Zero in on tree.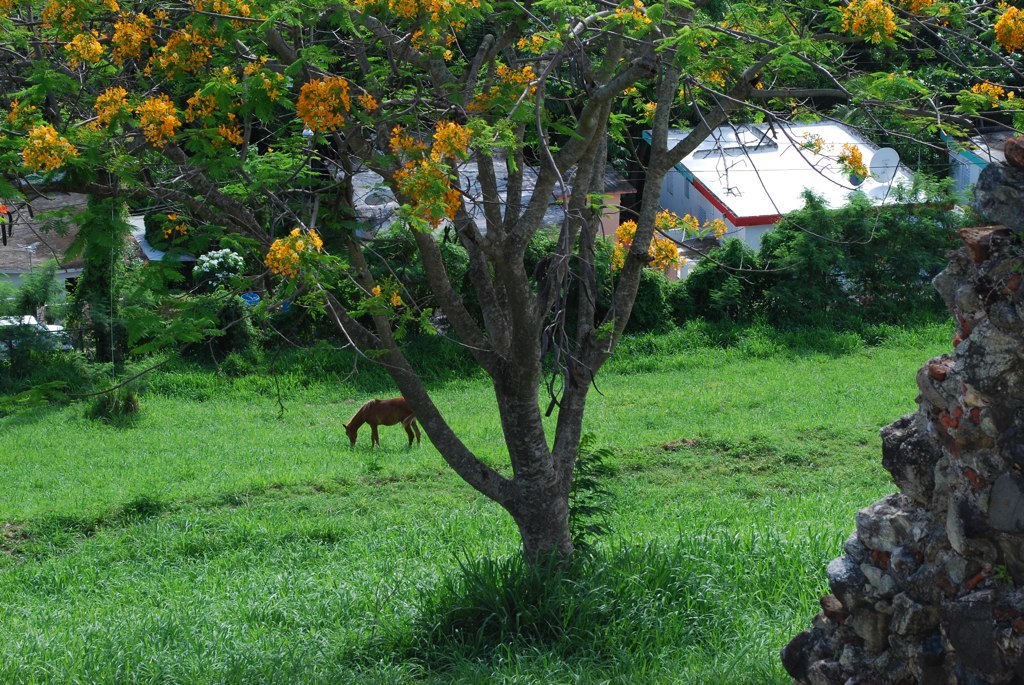
Zeroed in: detection(914, 175, 961, 315).
